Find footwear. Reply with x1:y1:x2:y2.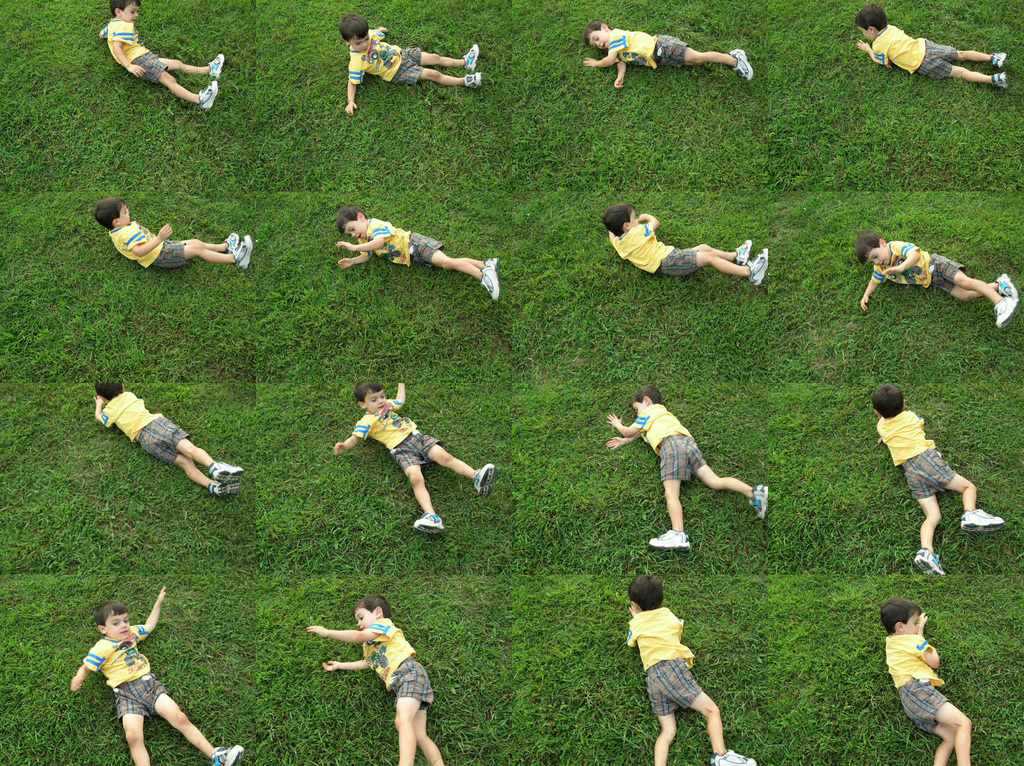
209:483:238:499.
